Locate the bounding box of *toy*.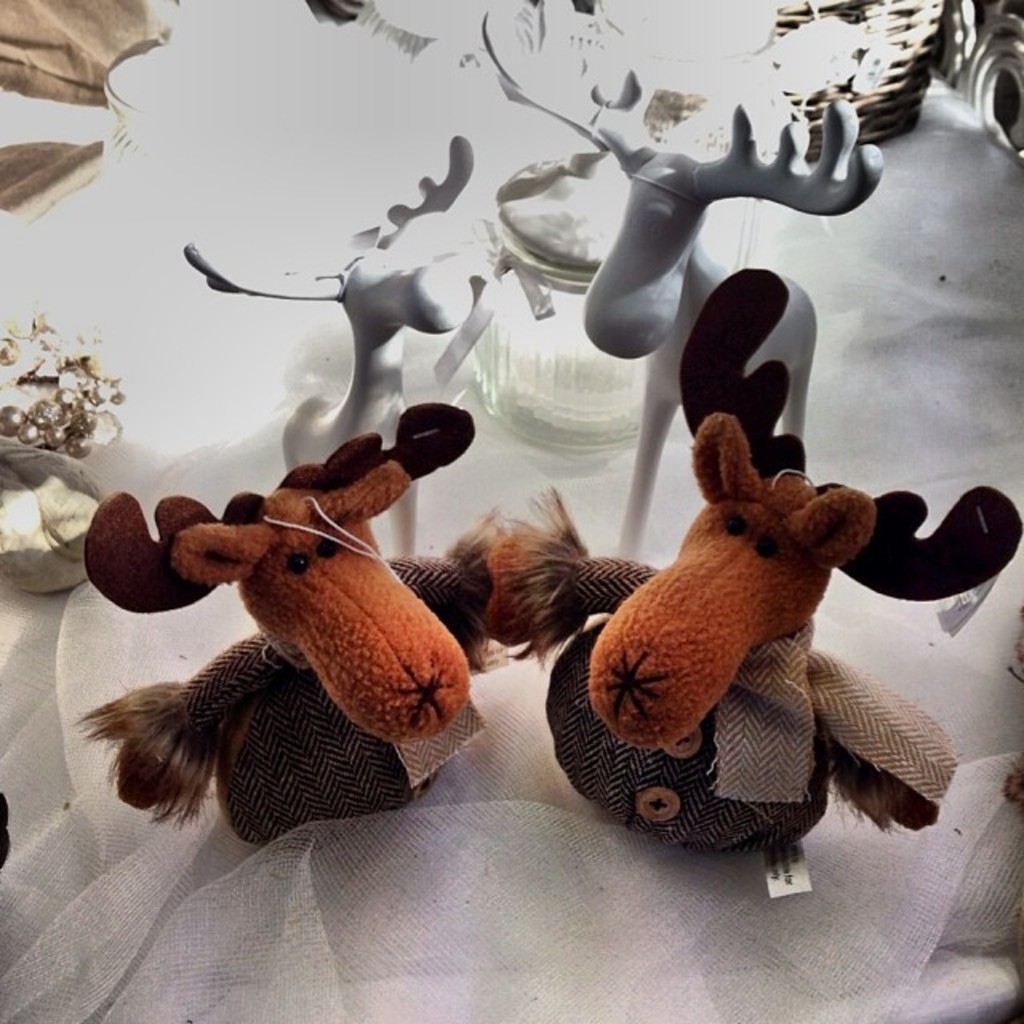
Bounding box: crop(536, 384, 984, 875).
